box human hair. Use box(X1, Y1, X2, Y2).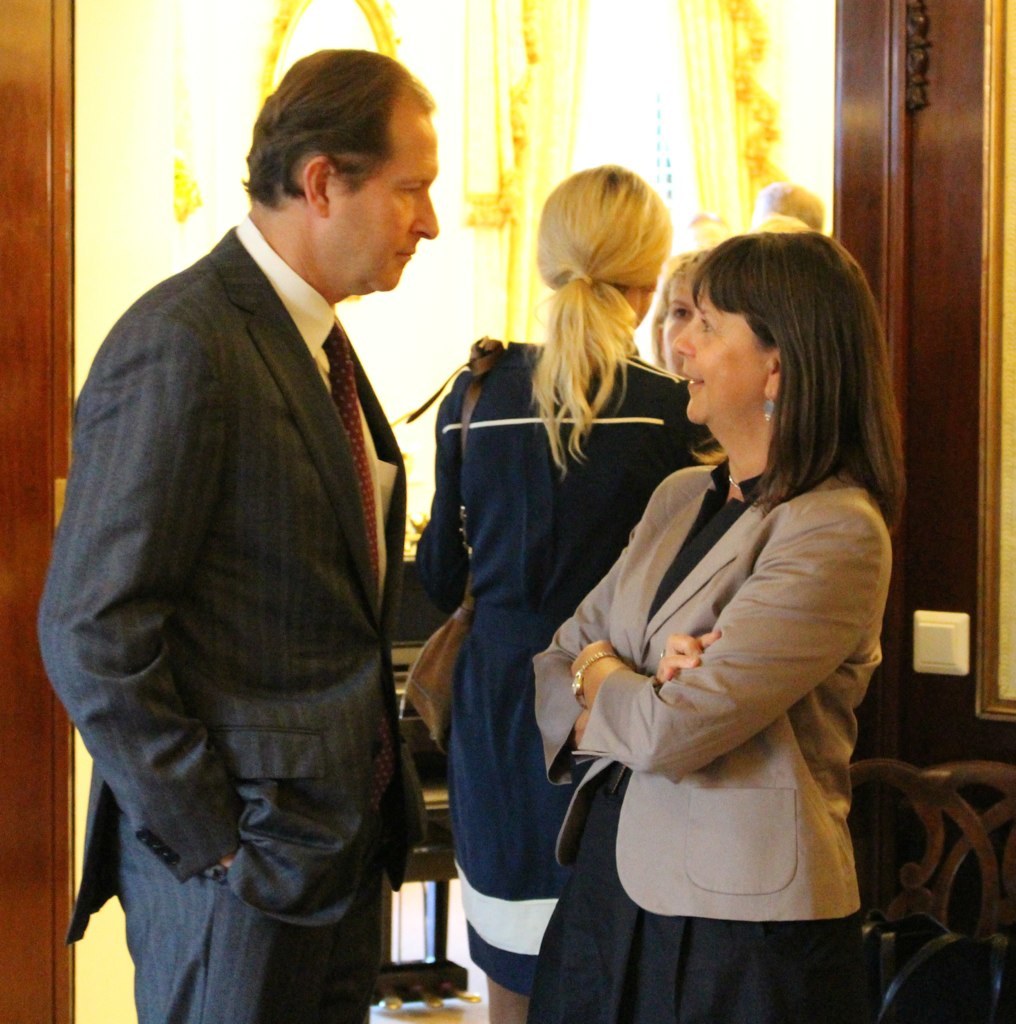
box(669, 227, 890, 518).
